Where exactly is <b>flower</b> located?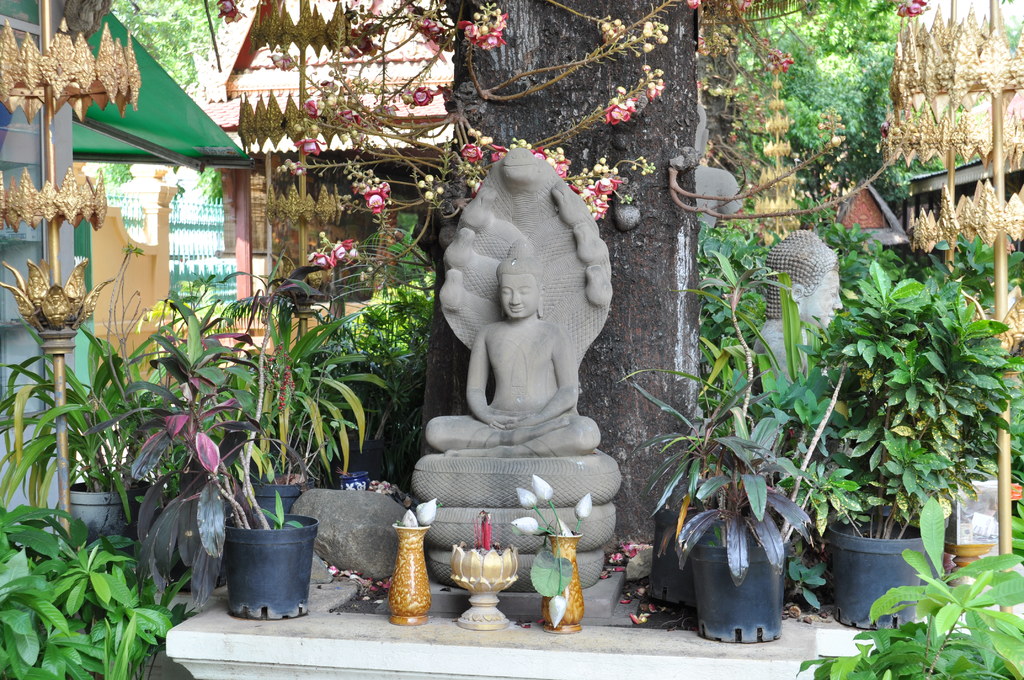
Its bounding box is <box>516,487,538,508</box>.
